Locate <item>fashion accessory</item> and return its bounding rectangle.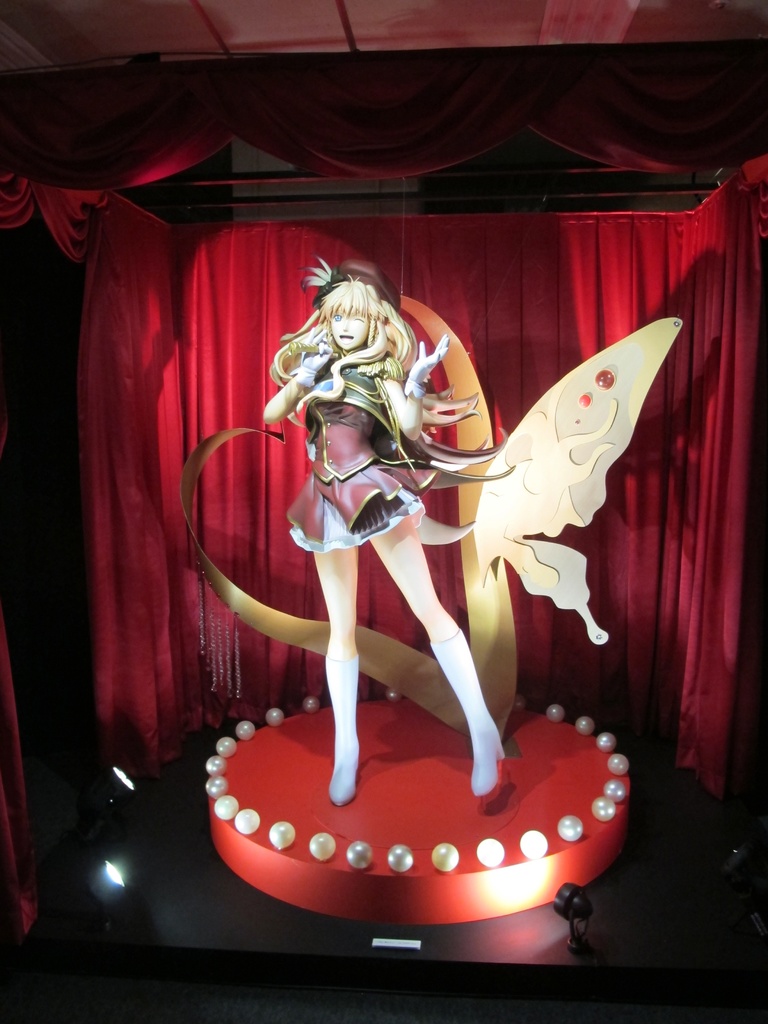
x1=403 y1=333 x2=448 y2=400.
